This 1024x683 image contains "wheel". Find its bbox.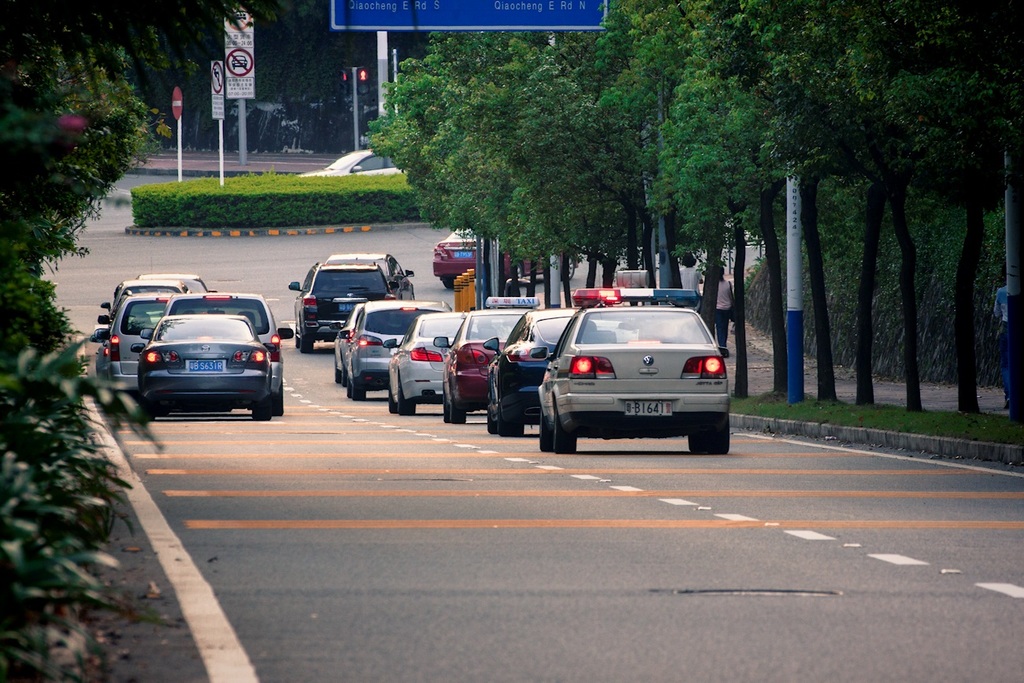
region(399, 379, 415, 418).
